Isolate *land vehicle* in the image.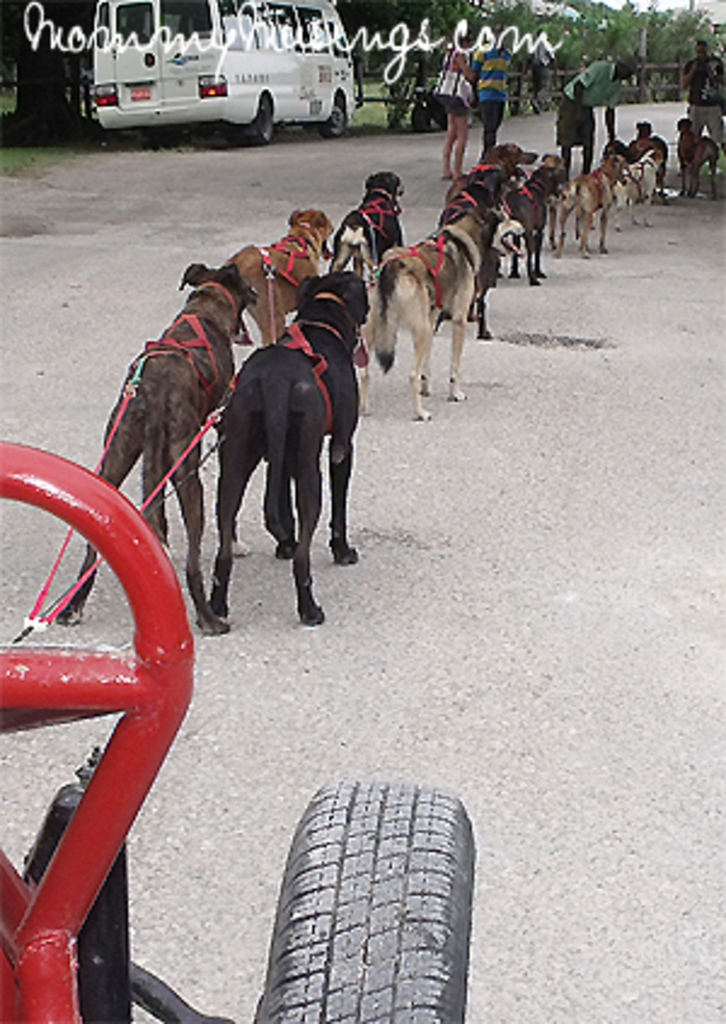
Isolated region: BBox(68, 12, 368, 126).
